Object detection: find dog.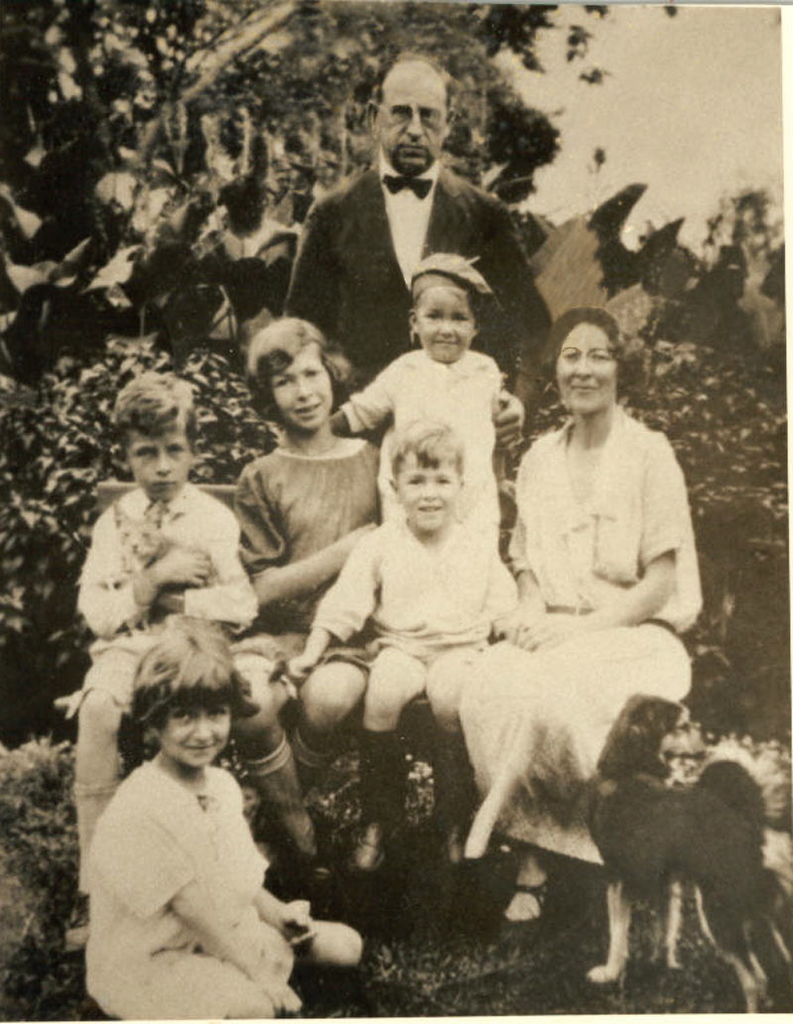
pyautogui.locateOnScreen(580, 689, 792, 1022).
